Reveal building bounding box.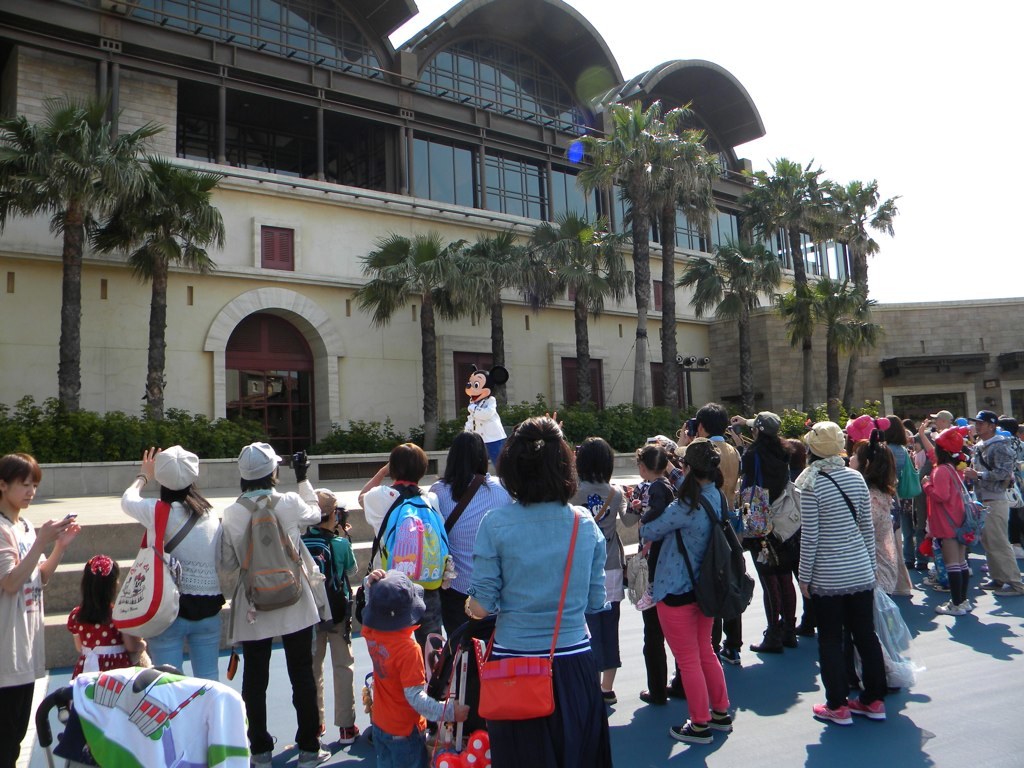
Revealed: (0, 0, 1023, 485).
